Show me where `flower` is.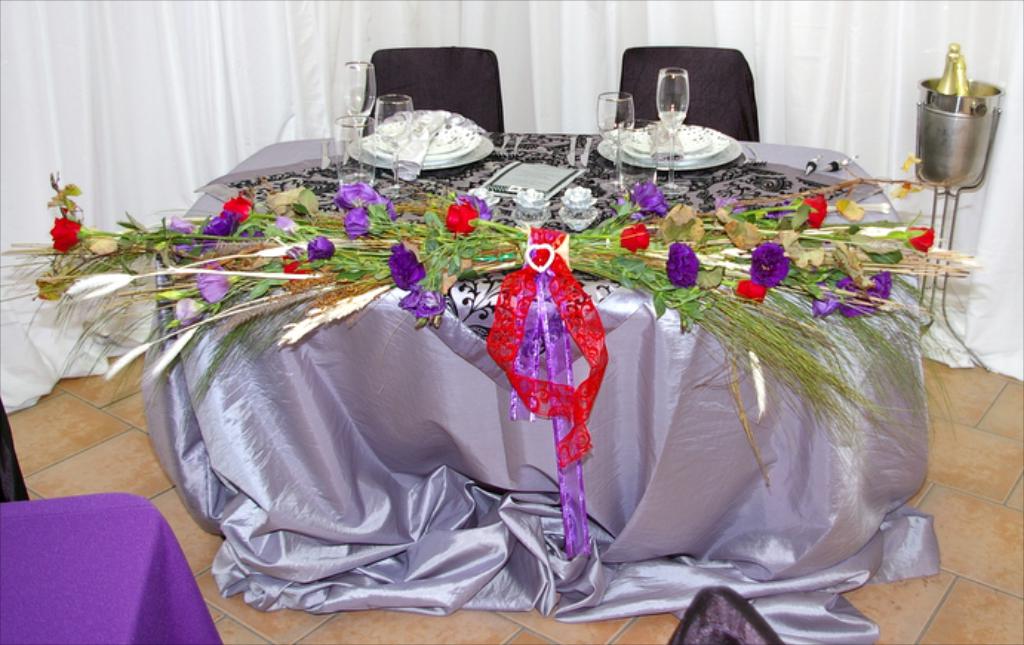
`flower` is at bbox=[905, 227, 935, 252].
